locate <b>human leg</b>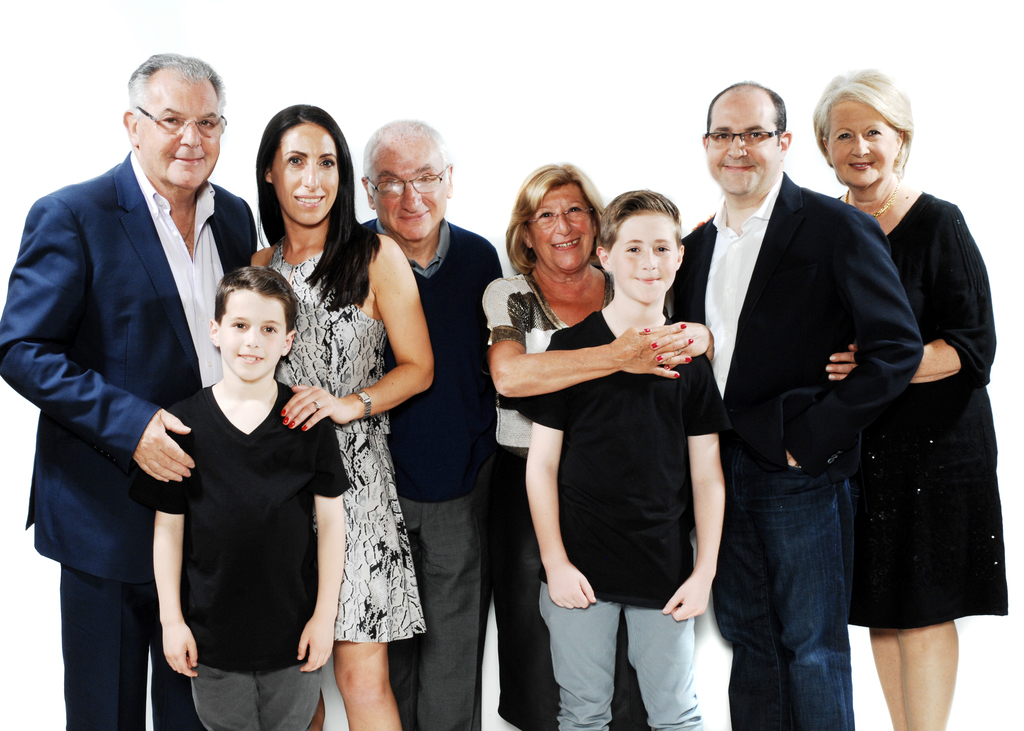
detection(67, 568, 143, 729)
